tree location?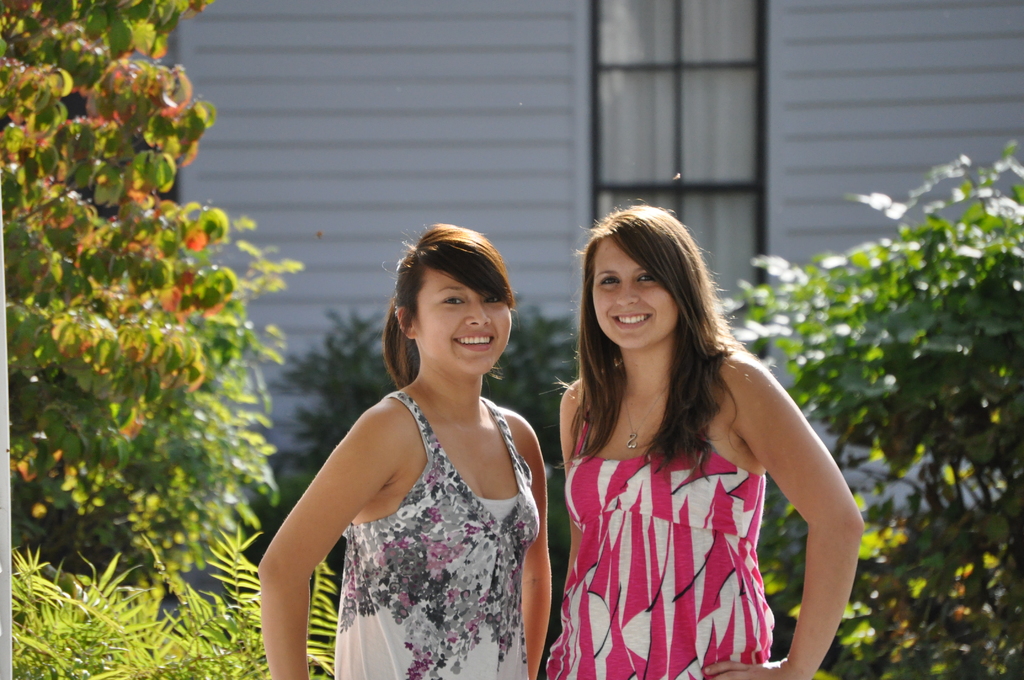
region(13, 19, 286, 626)
